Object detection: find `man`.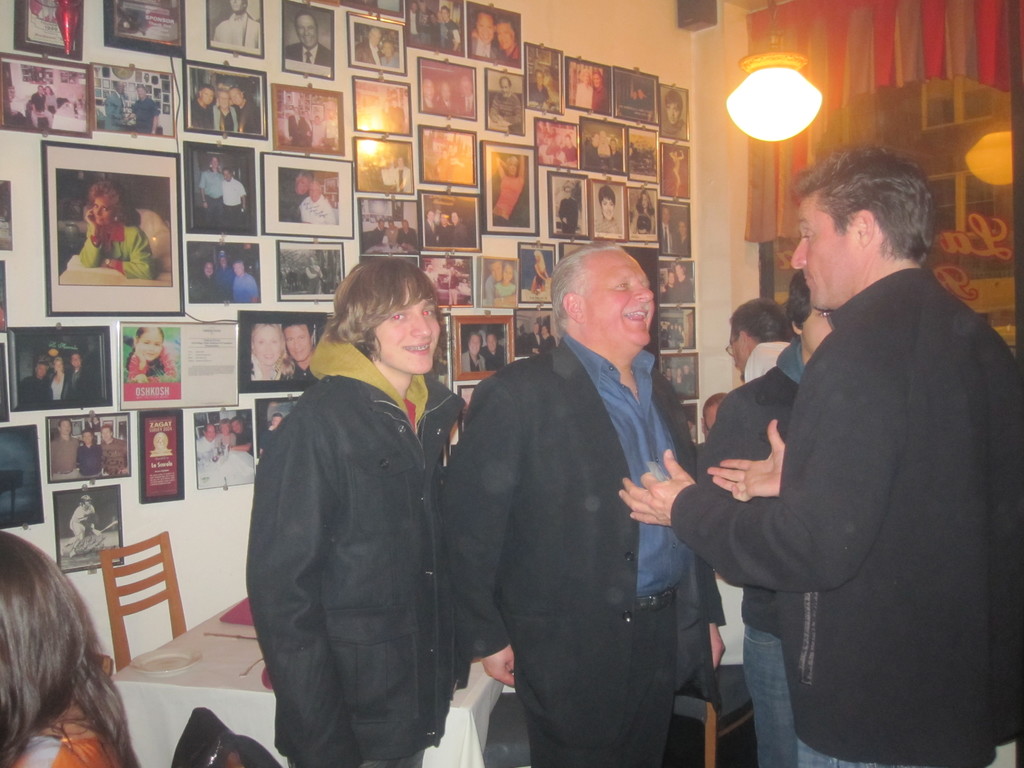
region(701, 266, 832, 762).
